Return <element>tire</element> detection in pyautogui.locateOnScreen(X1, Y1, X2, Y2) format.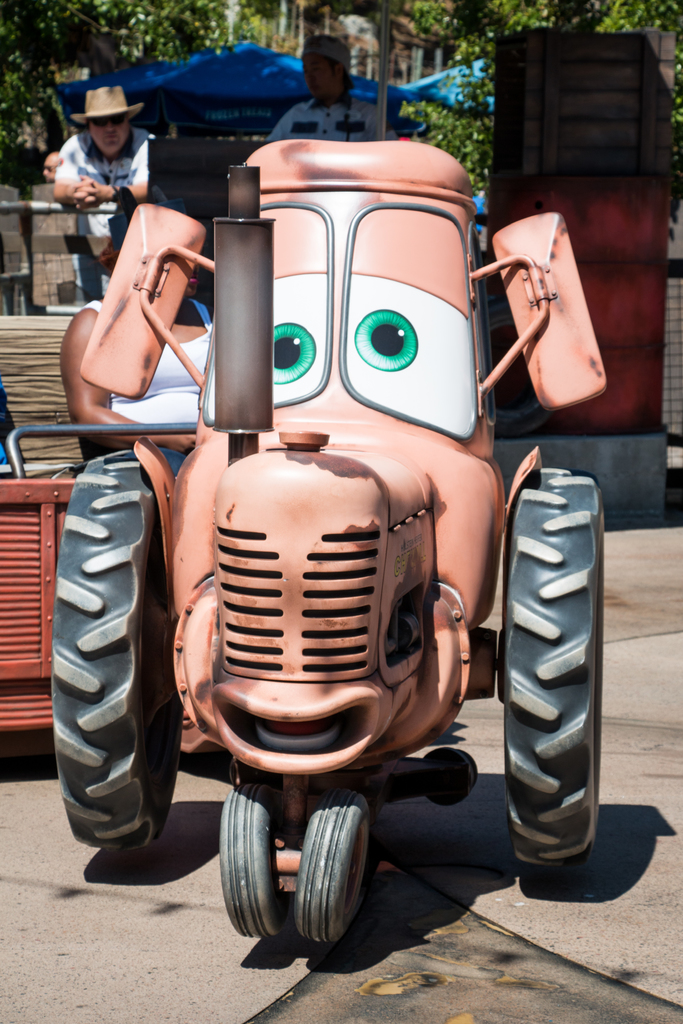
pyautogui.locateOnScreen(295, 788, 368, 942).
